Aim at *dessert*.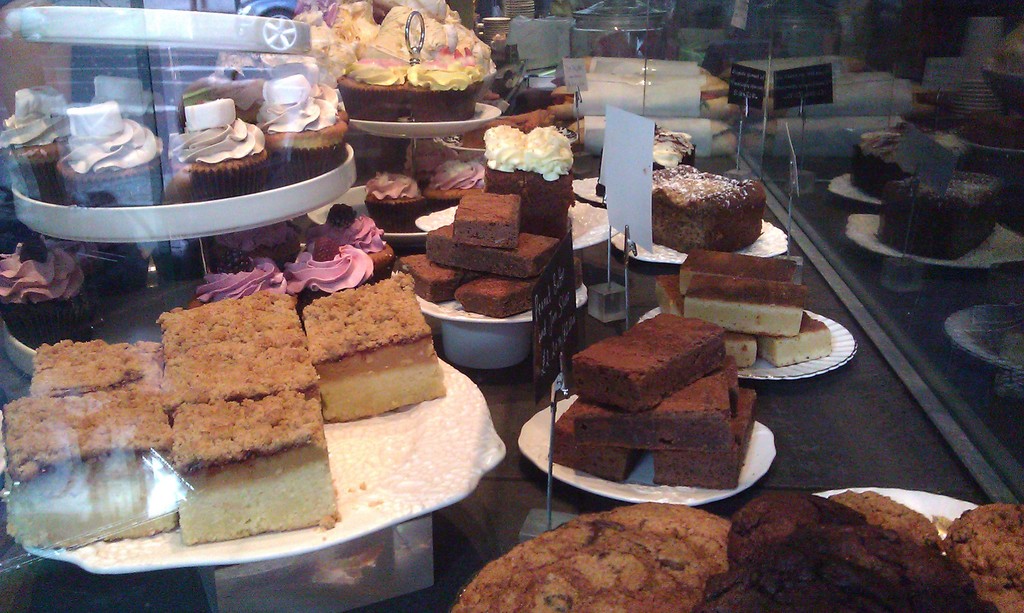
Aimed at box(166, 289, 304, 353).
